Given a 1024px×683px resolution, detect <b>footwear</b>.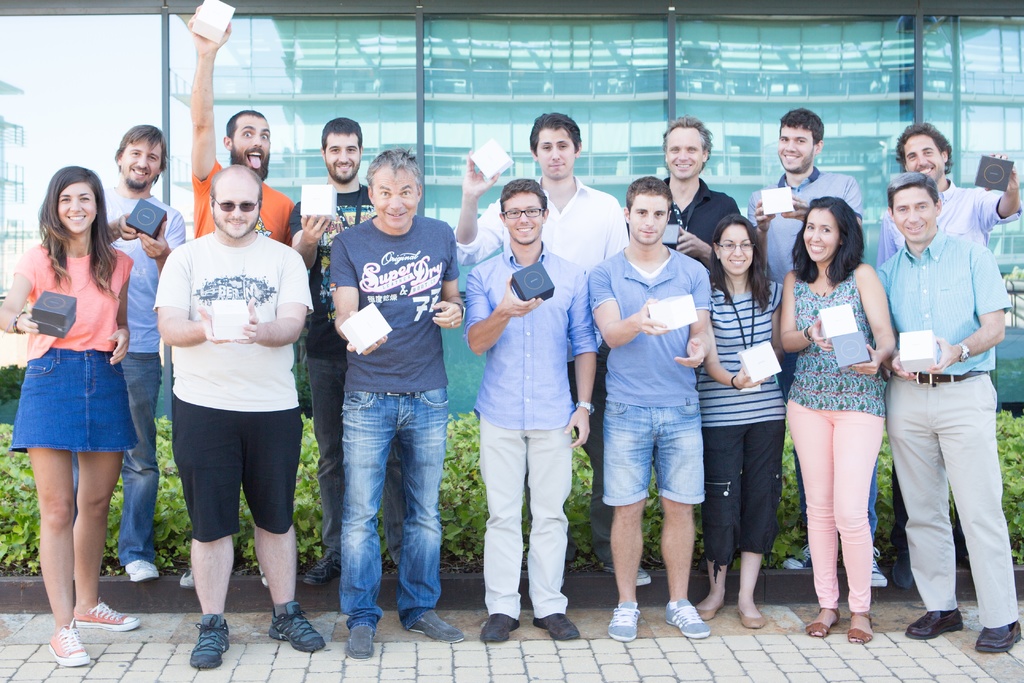
[667,599,710,641].
